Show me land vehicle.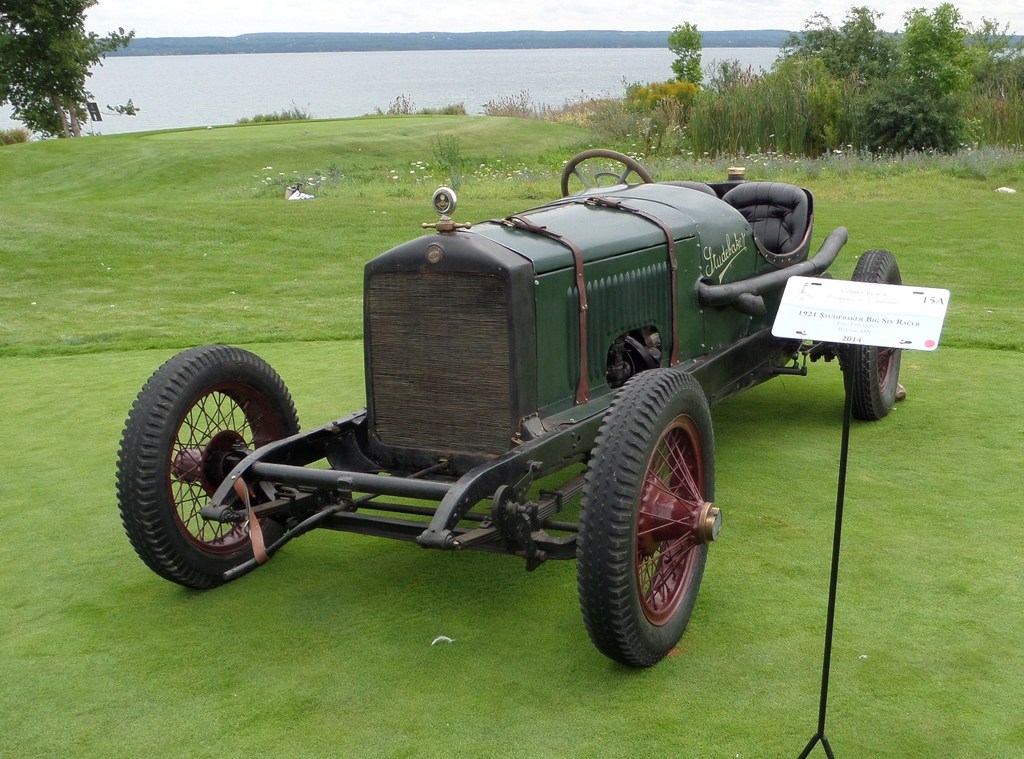
land vehicle is here: 86,150,942,663.
